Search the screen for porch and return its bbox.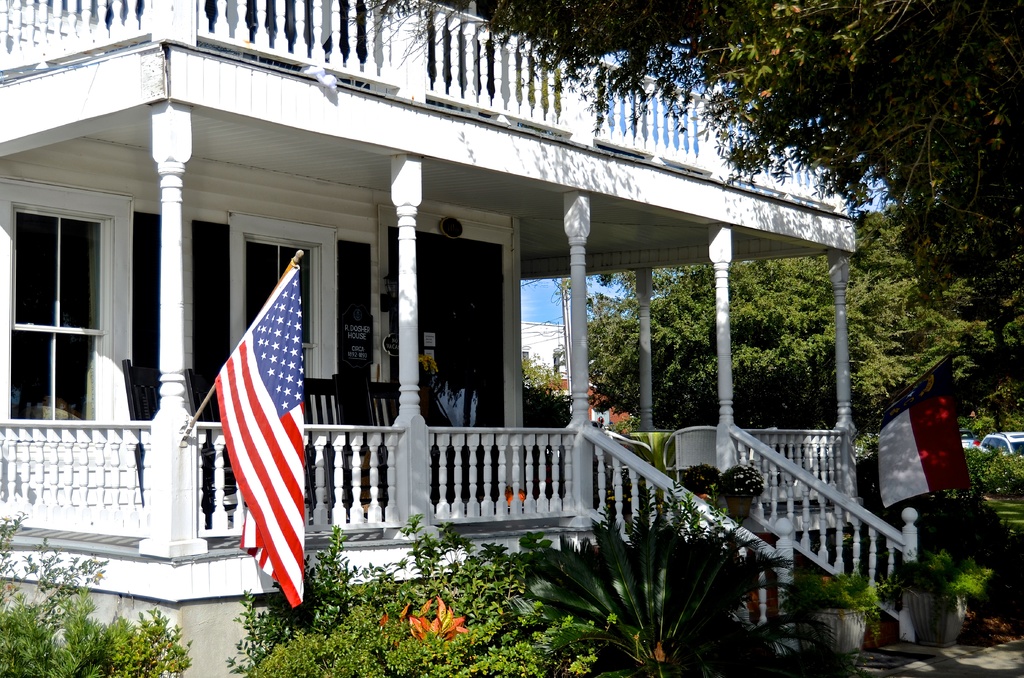
Found: region(0, 498, 864, 658).
